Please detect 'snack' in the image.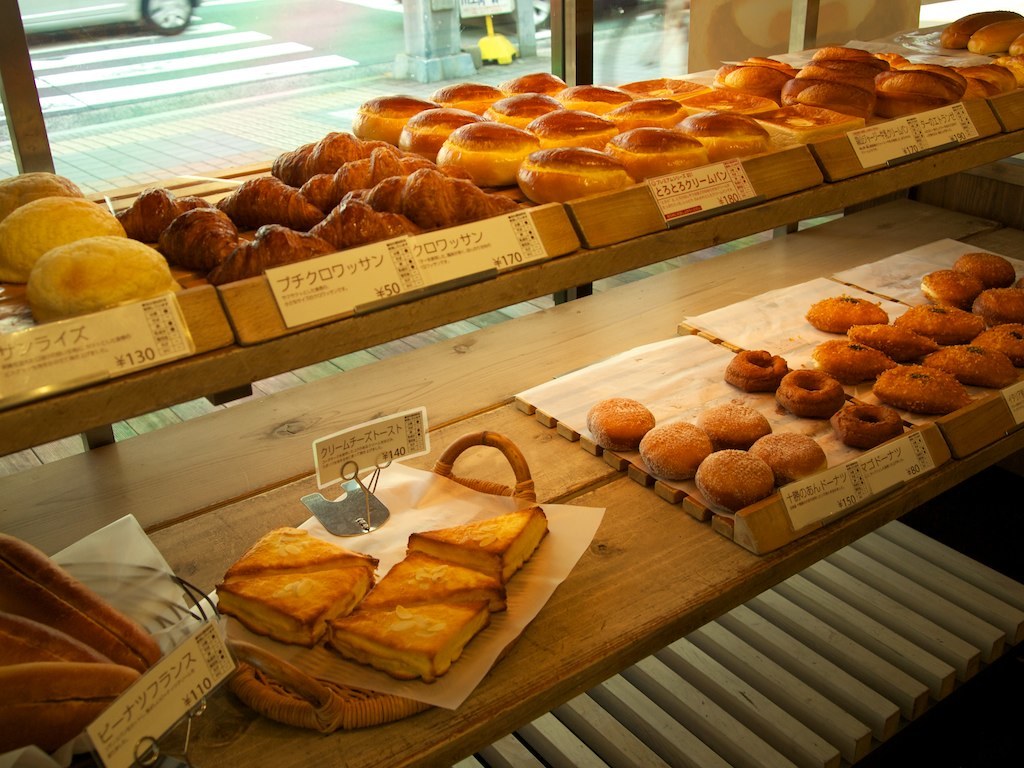
Rect(622, 77, 707, 103).
